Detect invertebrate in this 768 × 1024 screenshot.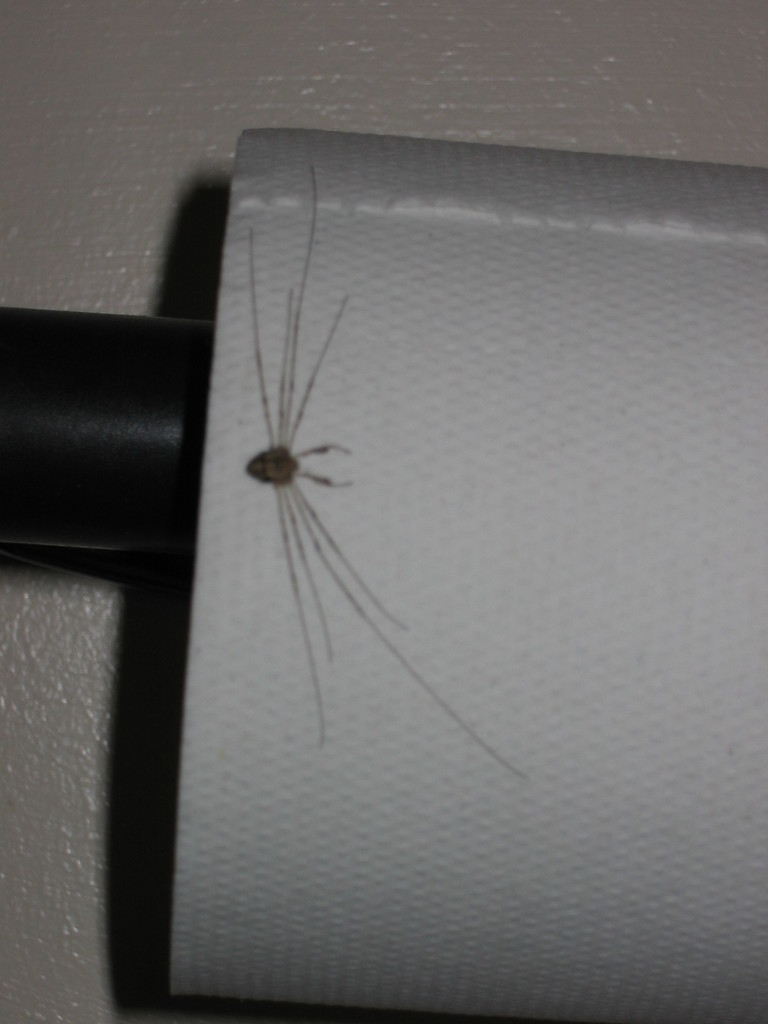
Detection: bbox(245, 164, 539, 781).
